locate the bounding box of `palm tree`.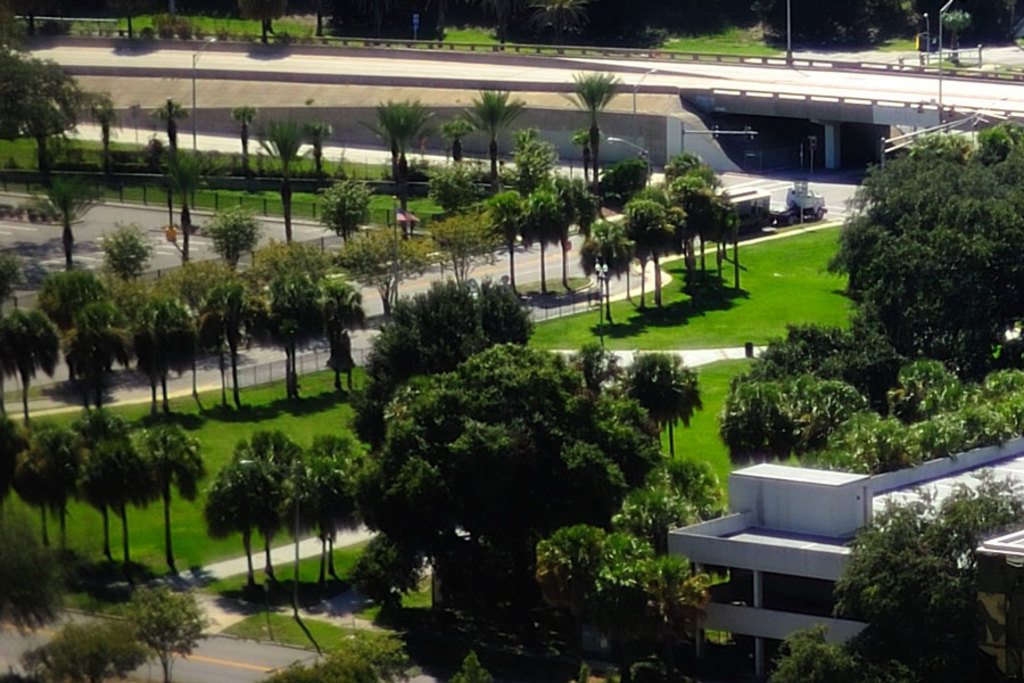
Bounding box: {"left": 267, "top": 275, "right": 311, "bottom": 371}.
